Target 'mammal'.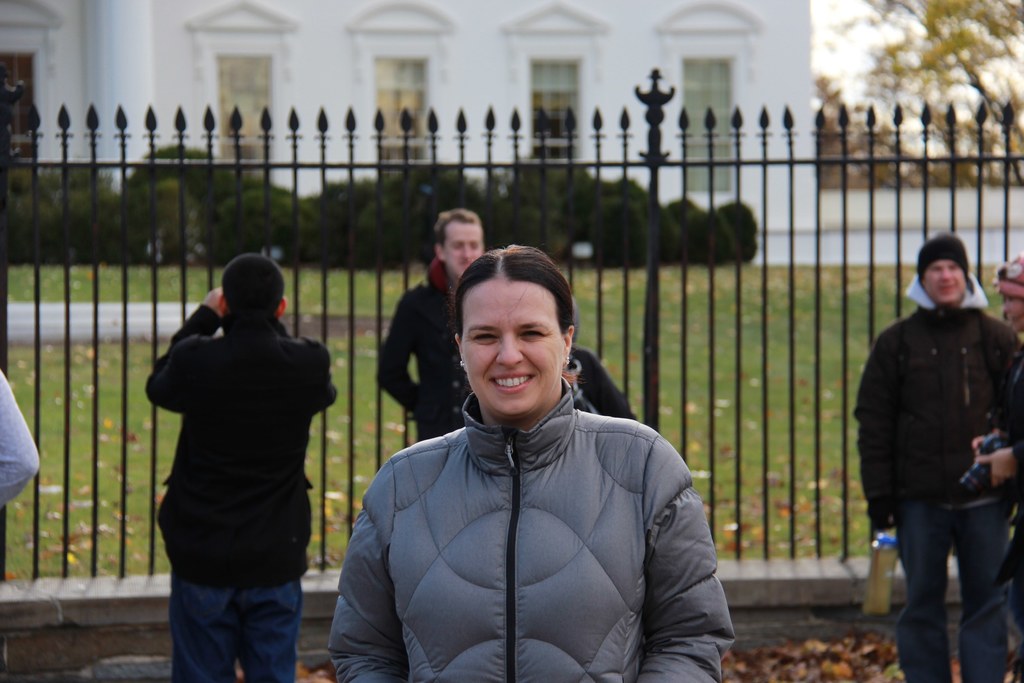
Target region: box=[136, 249, 333, 668].
